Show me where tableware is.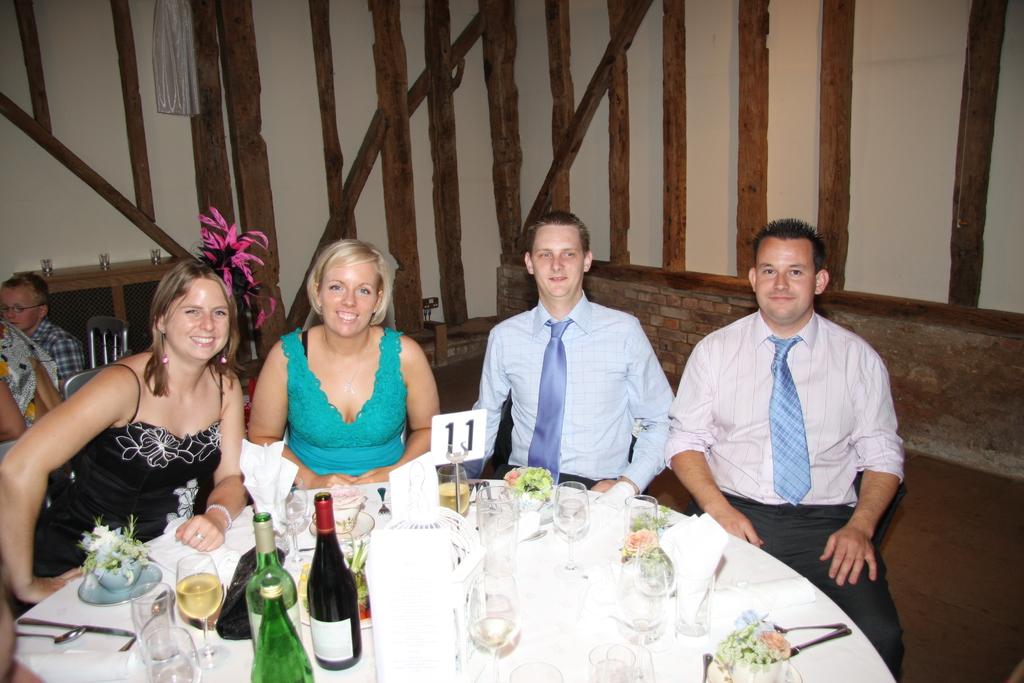
tableware is at (84,569,163,598).
